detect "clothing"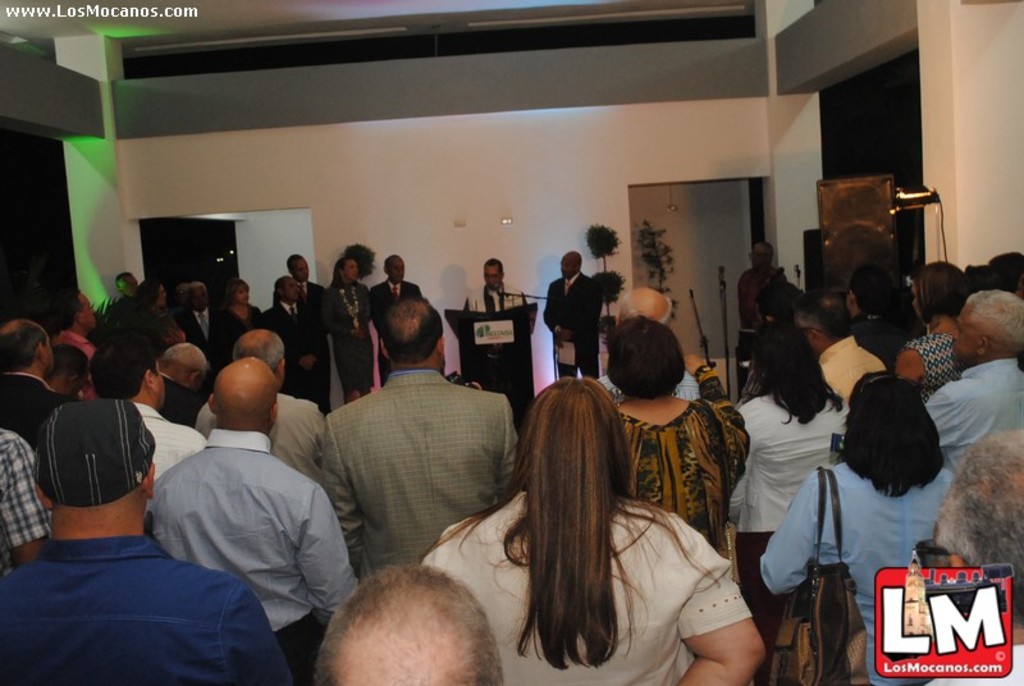
731 262 777 389
